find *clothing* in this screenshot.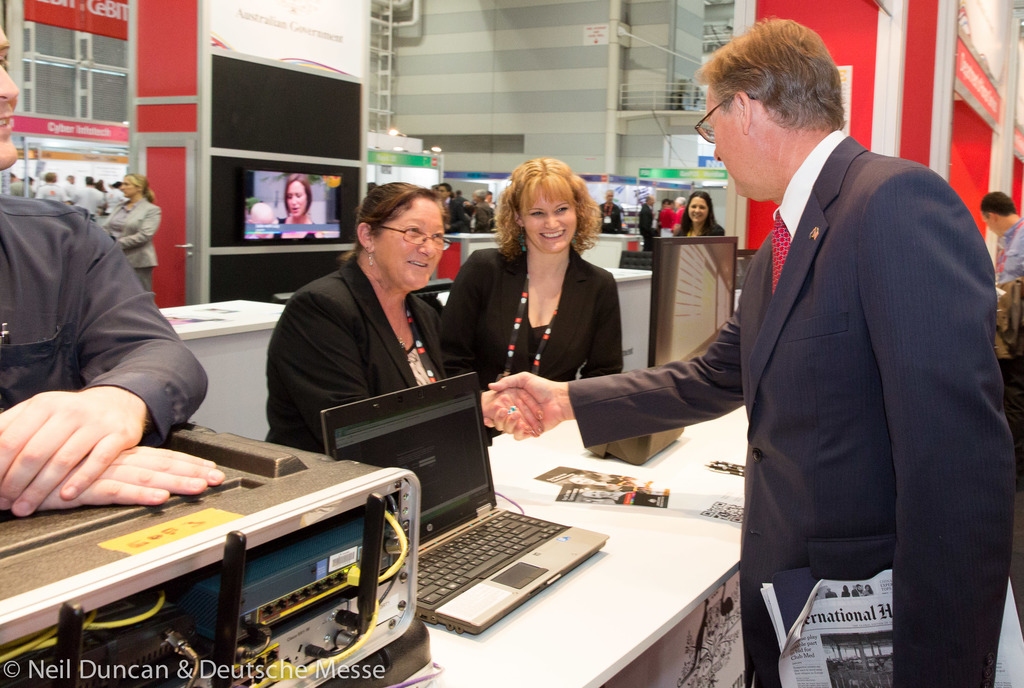
The bounding box for *clothing* is bbox=[568, 131, 1017, 687].
